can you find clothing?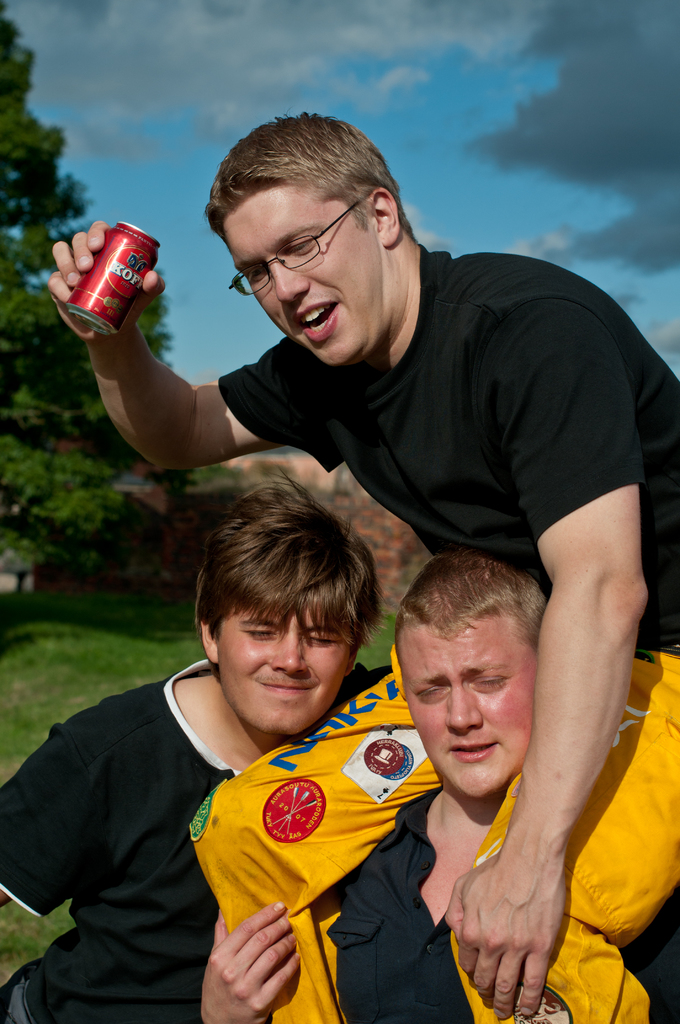
Yes, bounding box: crop(324, 790, 679, 1023).
